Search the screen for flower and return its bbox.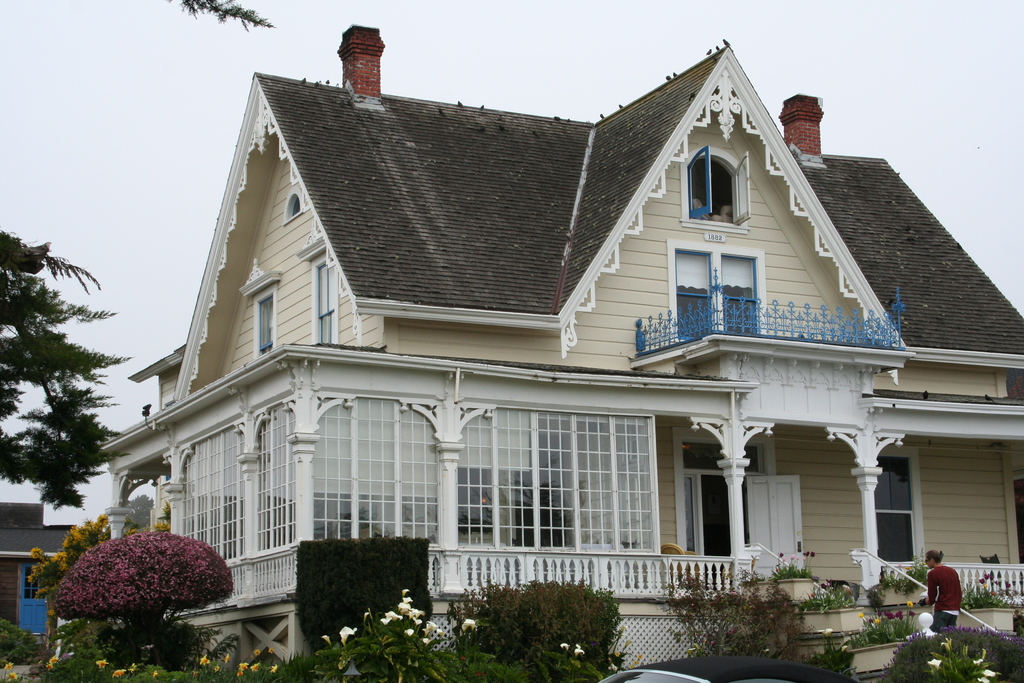
Found: bbox=(111, 669, 125, 677).
